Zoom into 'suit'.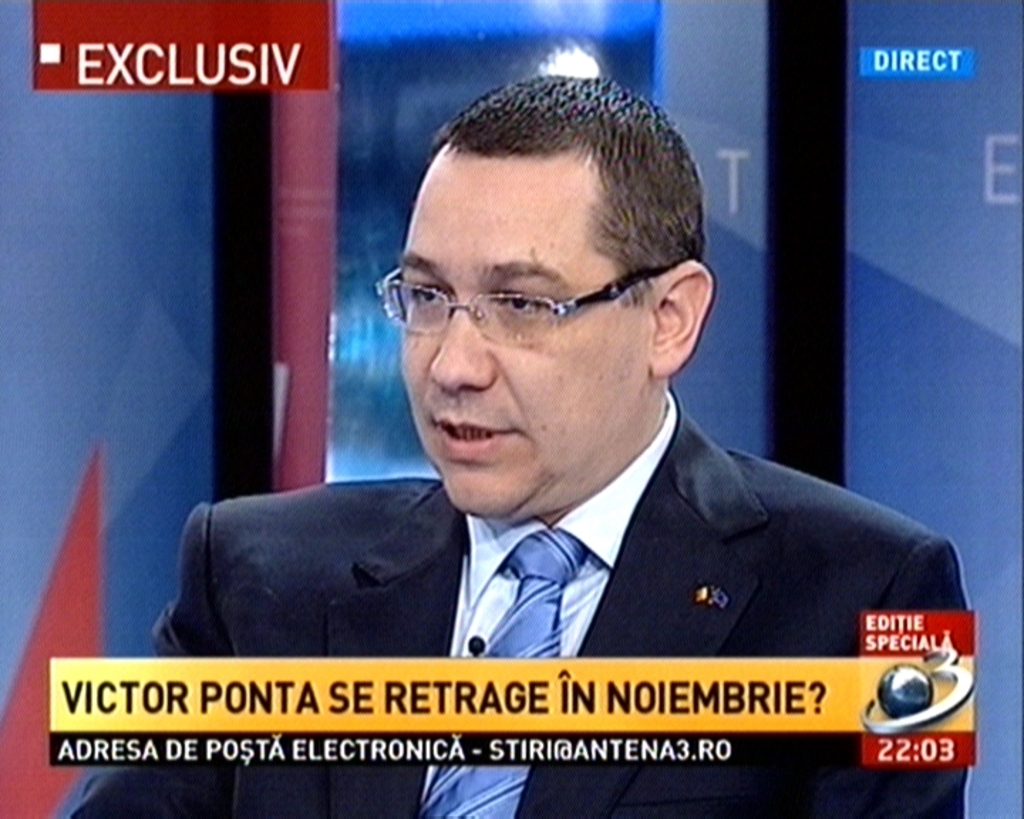
Zoom target: {"left": 55, "top": 392, "right": 967, "bottom": 818}.
